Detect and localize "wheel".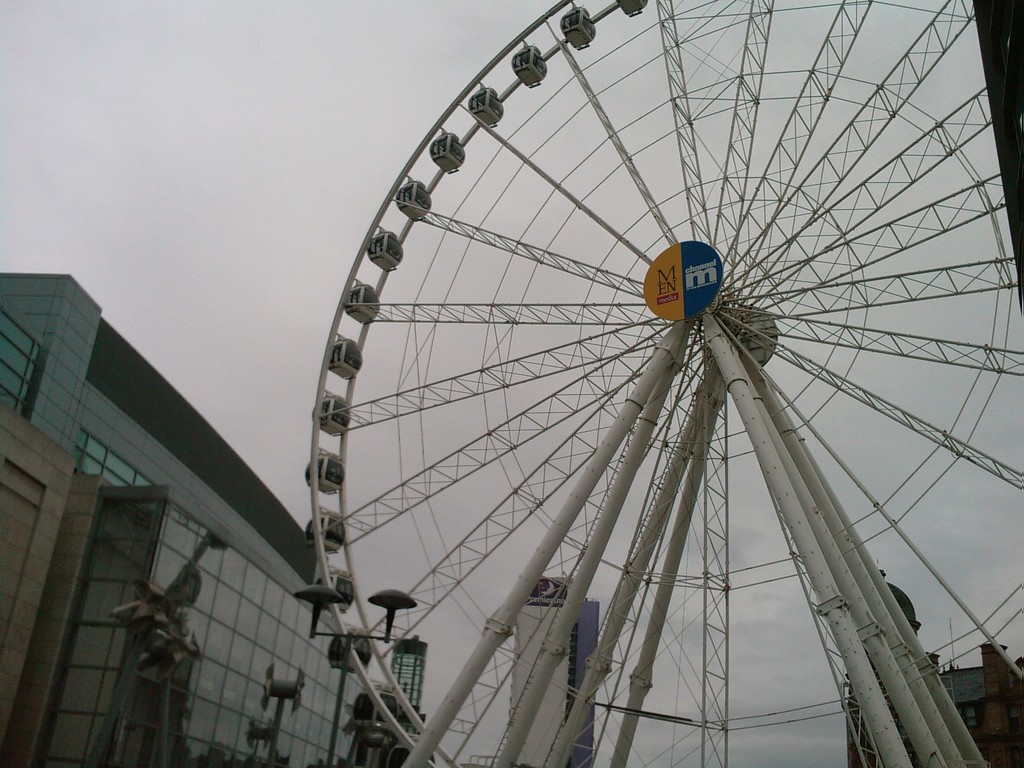
Localized at 326 0 904 756.
